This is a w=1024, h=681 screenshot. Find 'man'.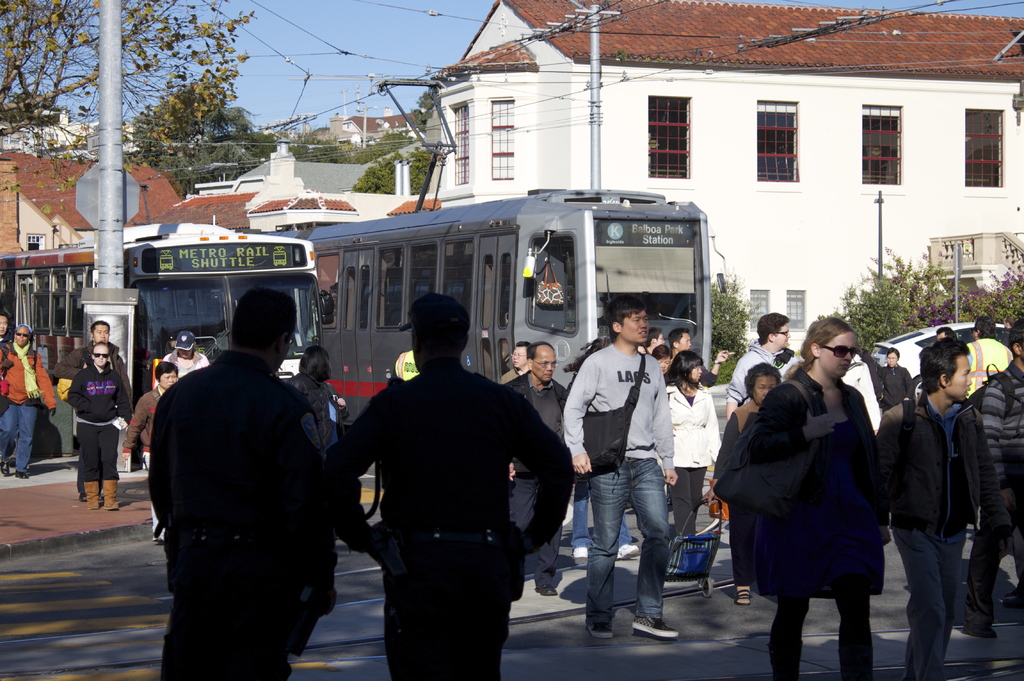
Bounding box: (648,326,667,351).
